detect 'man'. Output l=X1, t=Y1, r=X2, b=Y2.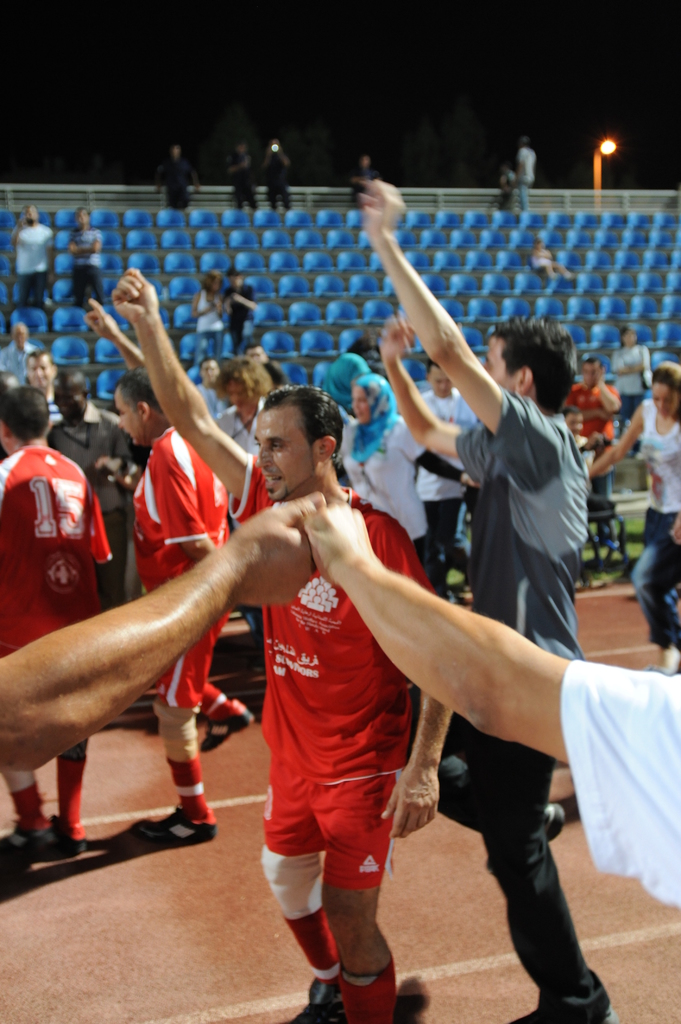
l=18, t=356, r=66, b=442.
